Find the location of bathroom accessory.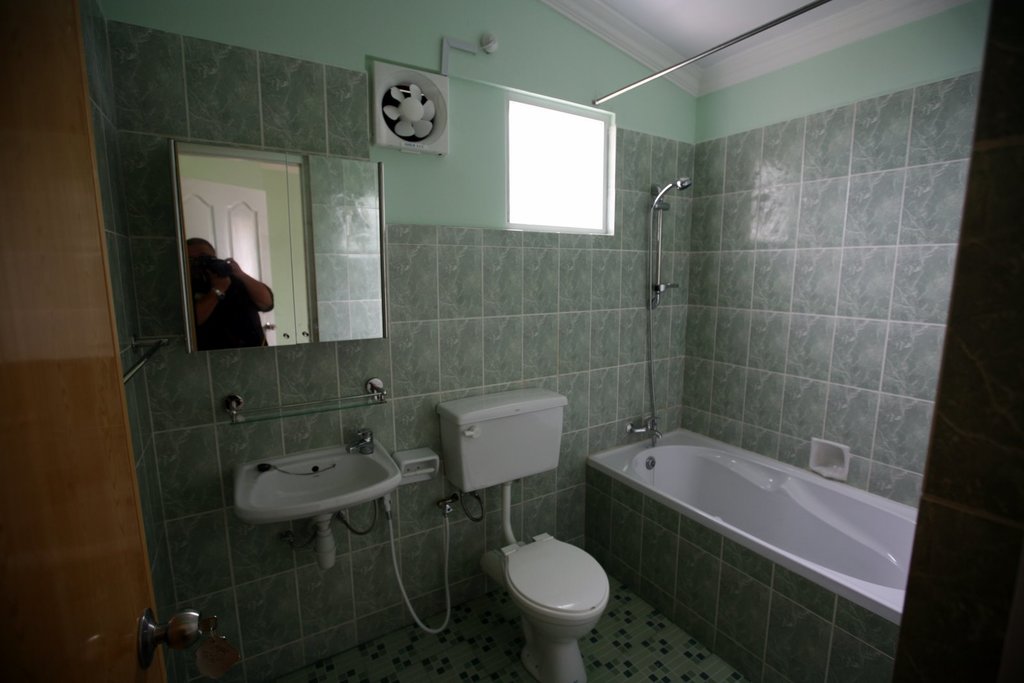
Location: x1=650, y1=182, x2=680, y2=310.
